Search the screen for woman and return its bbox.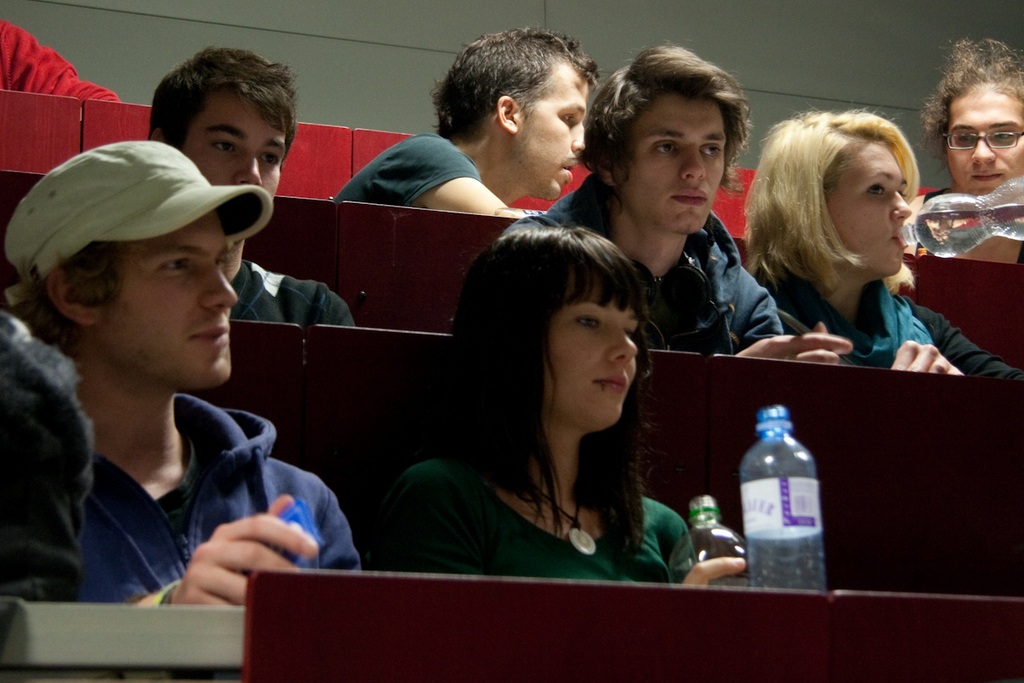
Found: 905, 39, 1023, 272.
